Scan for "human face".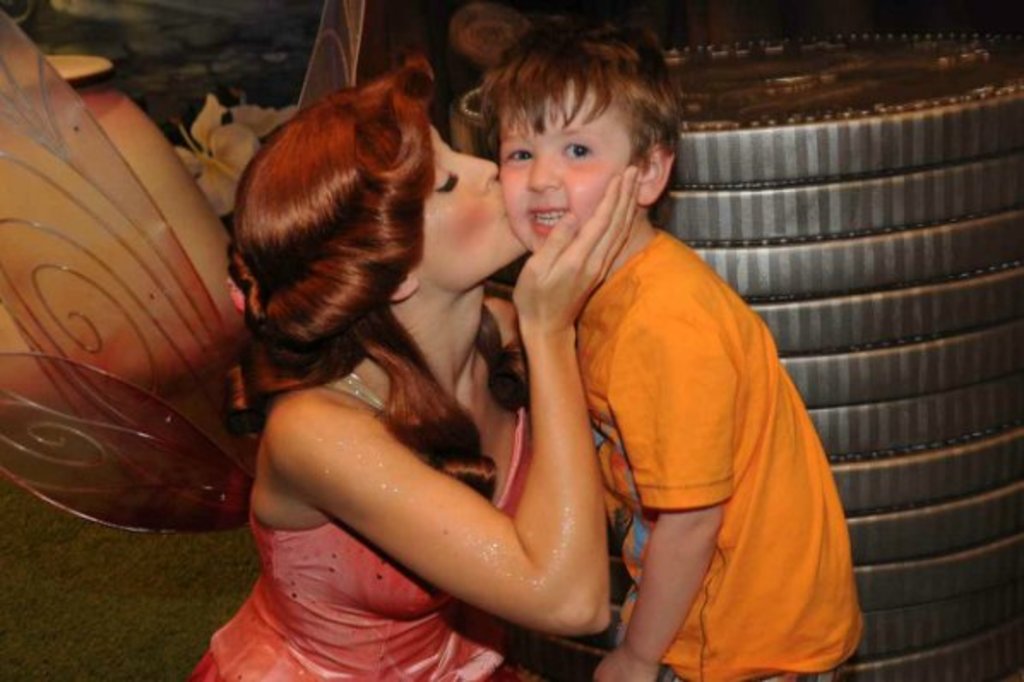
Scan result: {"x1": 505, "y1": 77, "x2": 642, "y2": 248}.
